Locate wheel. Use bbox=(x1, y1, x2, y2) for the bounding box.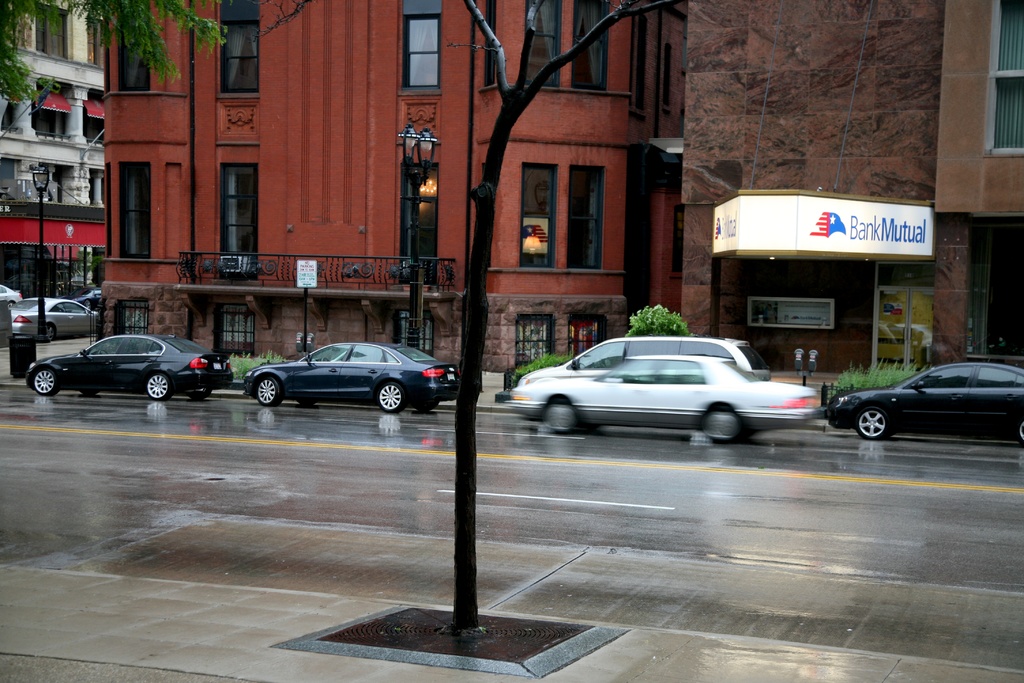
bbox=(375, 381, 406, 415).
